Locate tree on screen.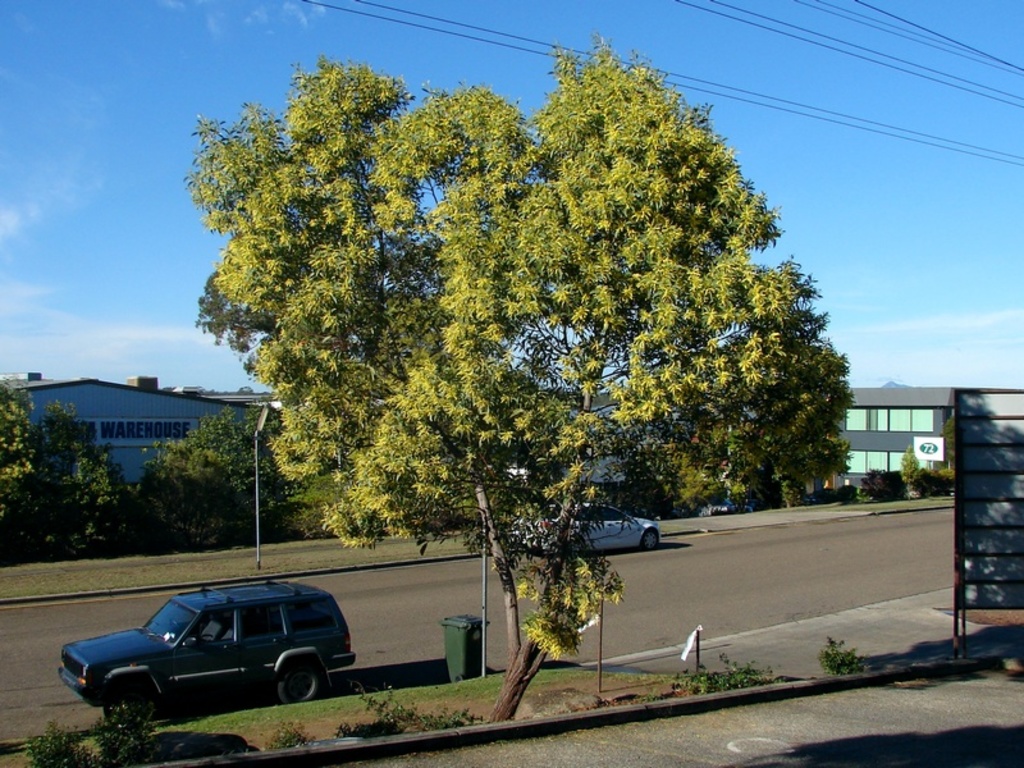
On screen at 195, 399, 297, 543.
